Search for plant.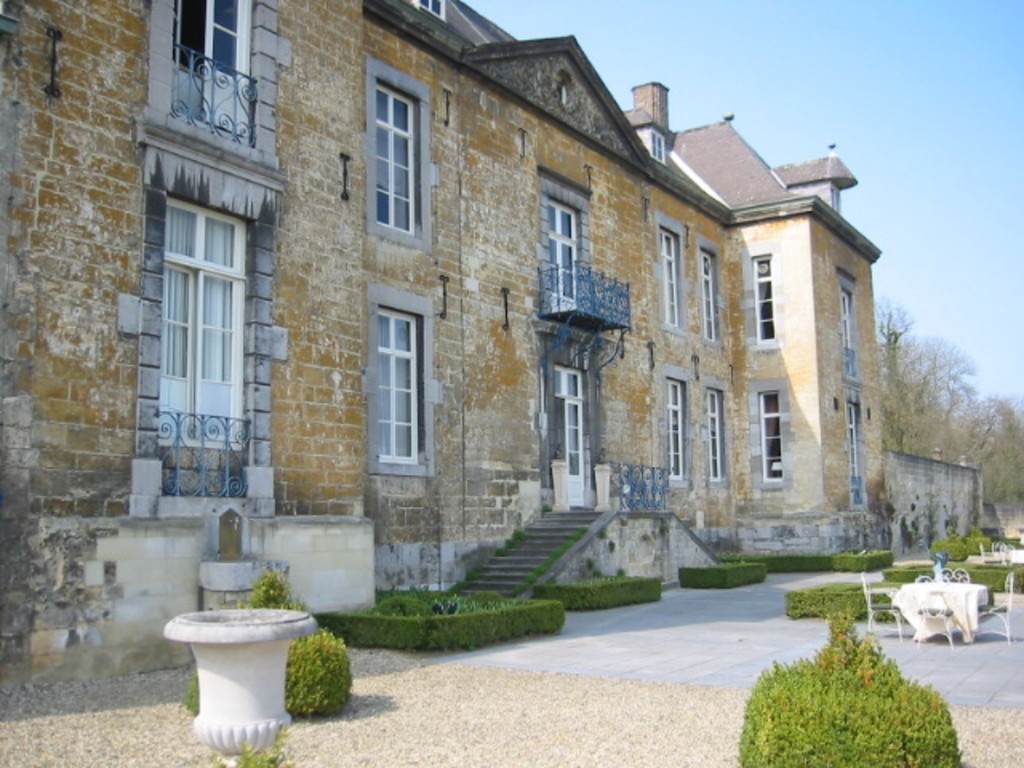
Found at left=728, top=618, right=976, bottom=762.
